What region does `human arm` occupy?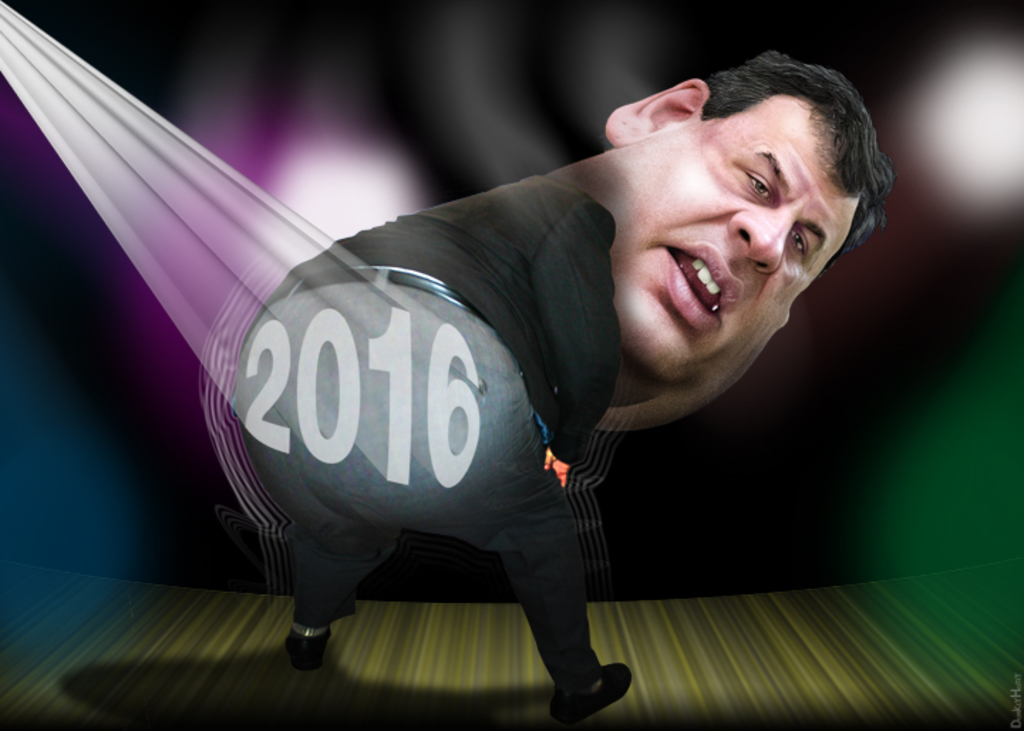
<bbox>525, 196, 623, 489</bbox>.
